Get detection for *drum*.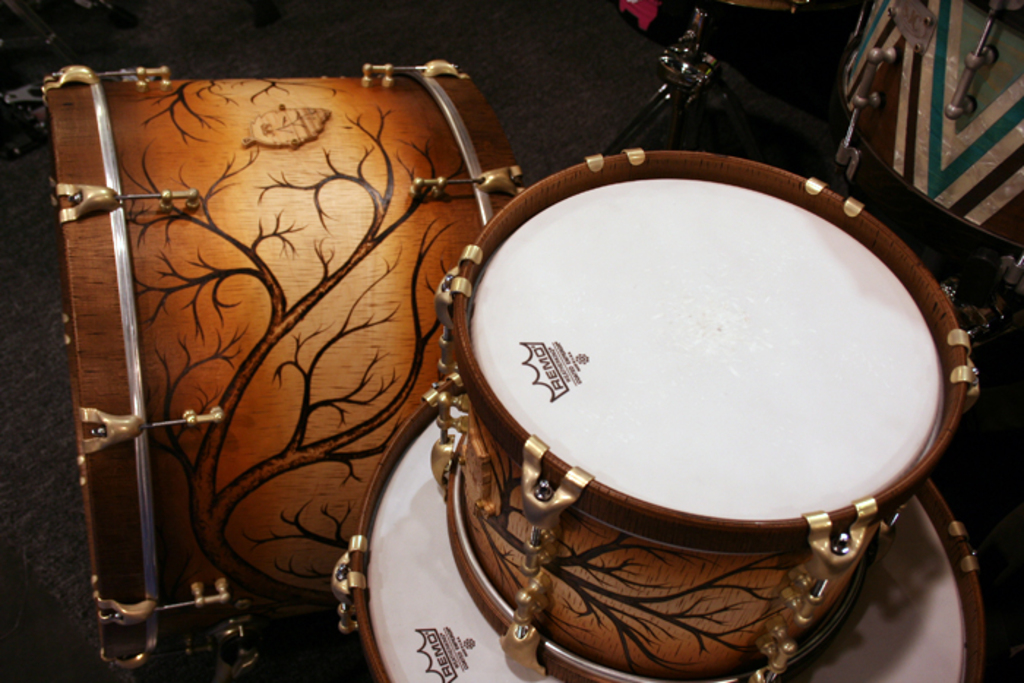
Detection: [426,151,979,682].
